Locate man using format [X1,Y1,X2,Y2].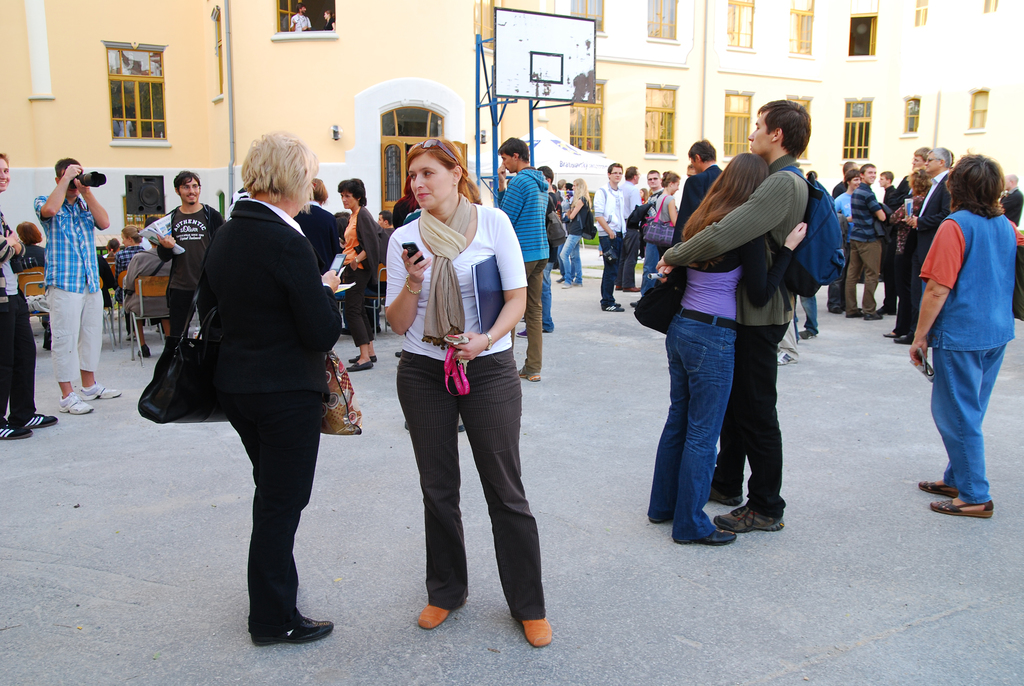
[166,88,353,628].
